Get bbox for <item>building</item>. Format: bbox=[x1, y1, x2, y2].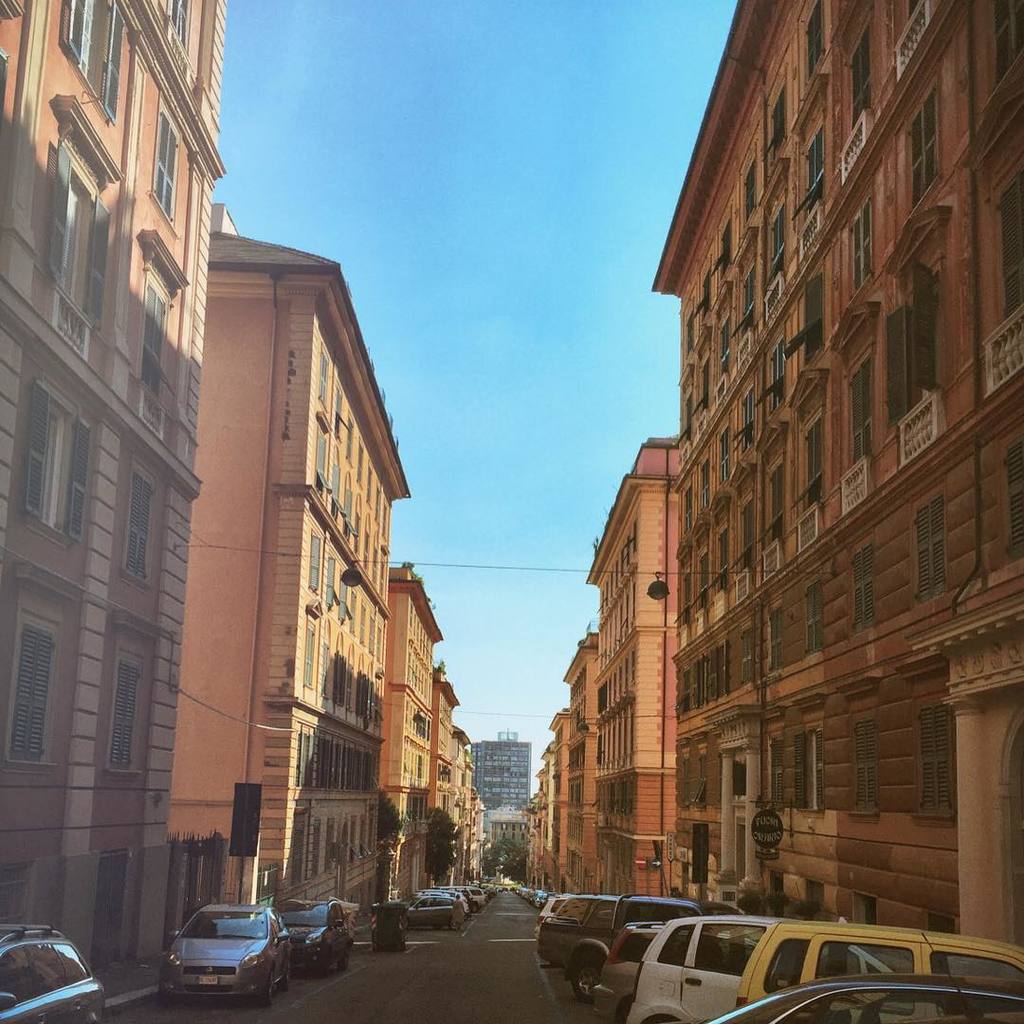
bbox=[168, 203, 412, 927].
